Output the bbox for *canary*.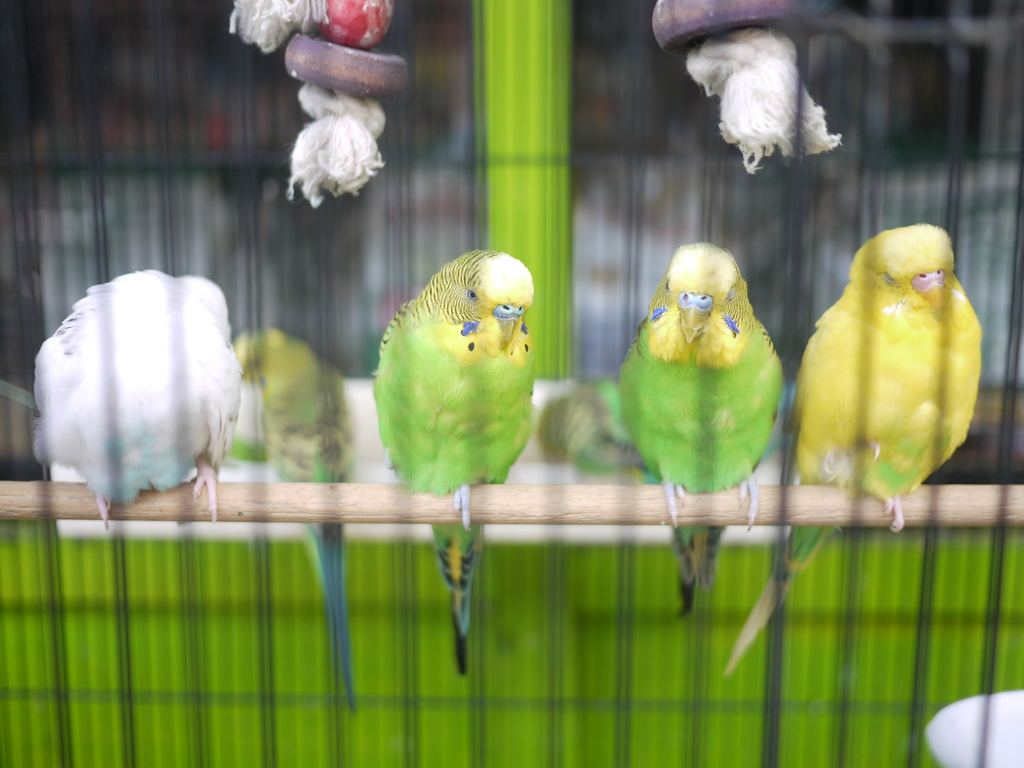
[left=31, top=268, right=241, bottom=527].
